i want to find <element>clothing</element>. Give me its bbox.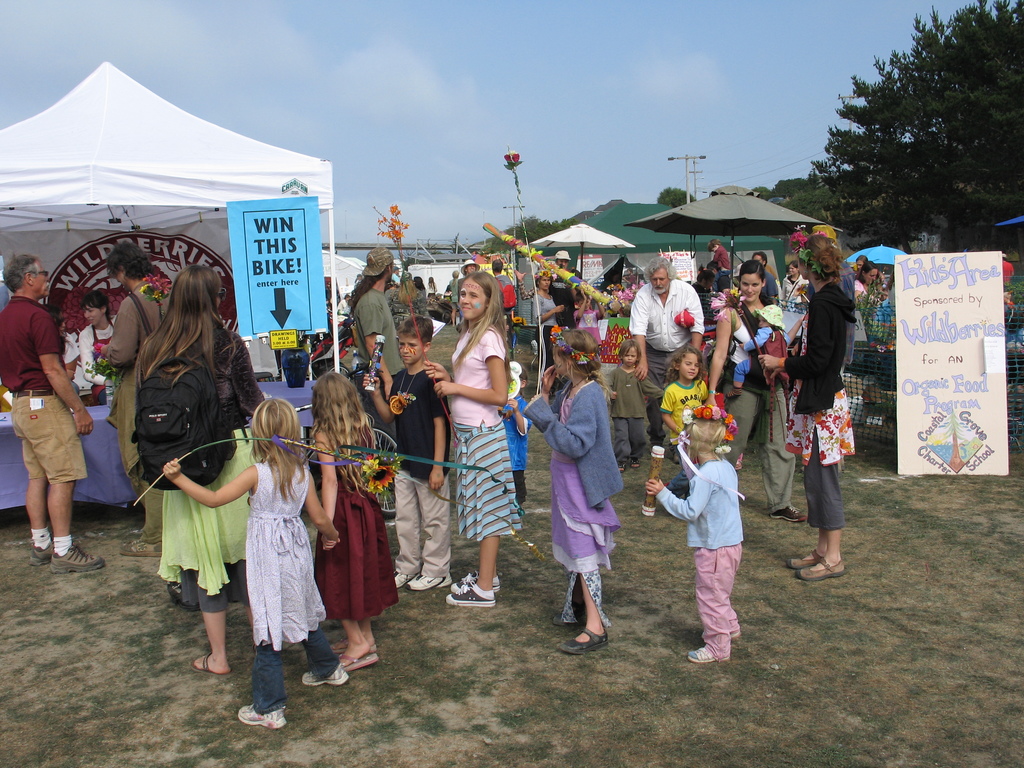
{"x1": 81, "y1": 308, "x2": 116, "y2": 384}.
